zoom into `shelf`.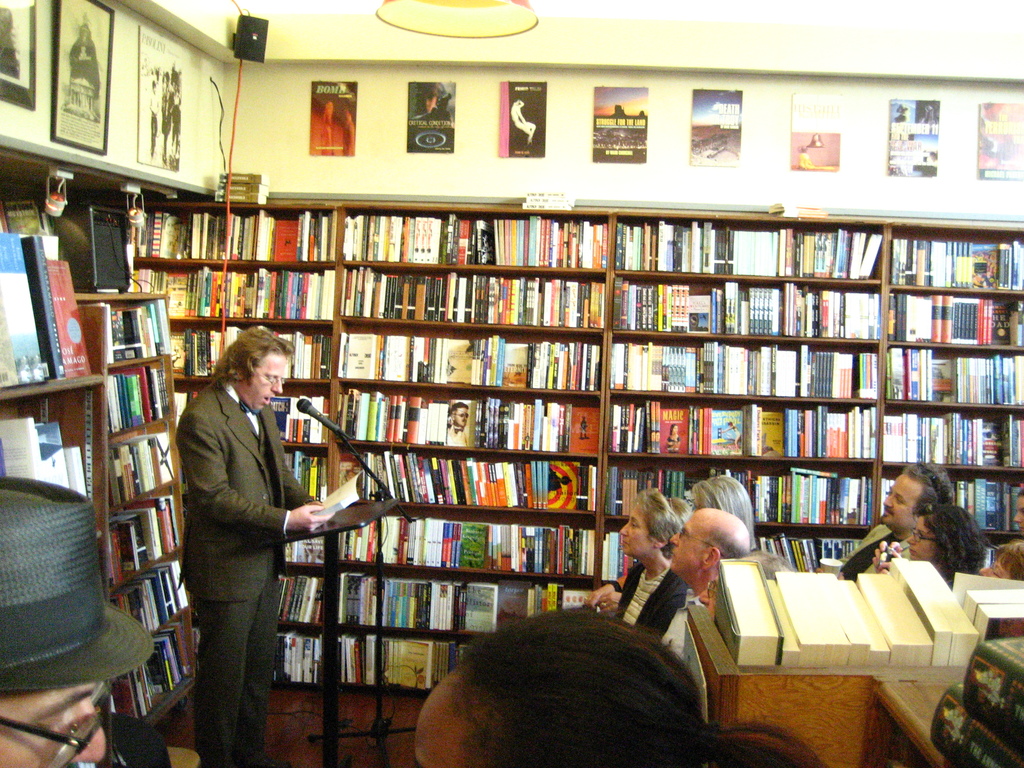
Zoom target: bbox(73, 286, 212, 735).
